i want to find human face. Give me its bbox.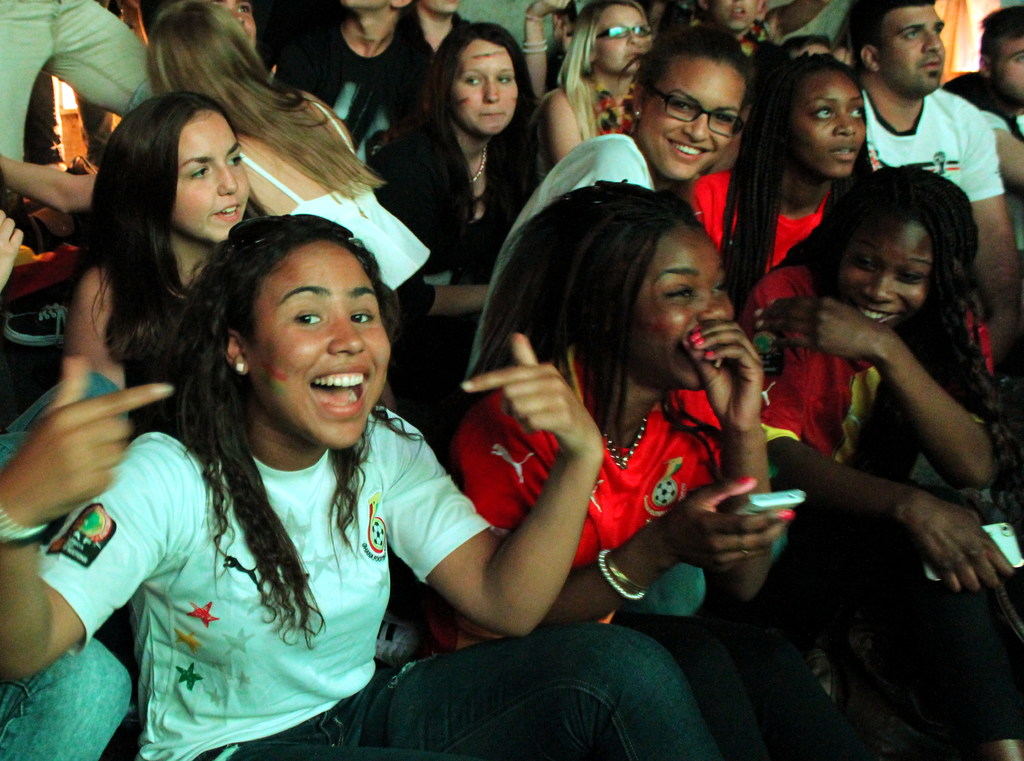
bbox(341, 0, 391, 11).
